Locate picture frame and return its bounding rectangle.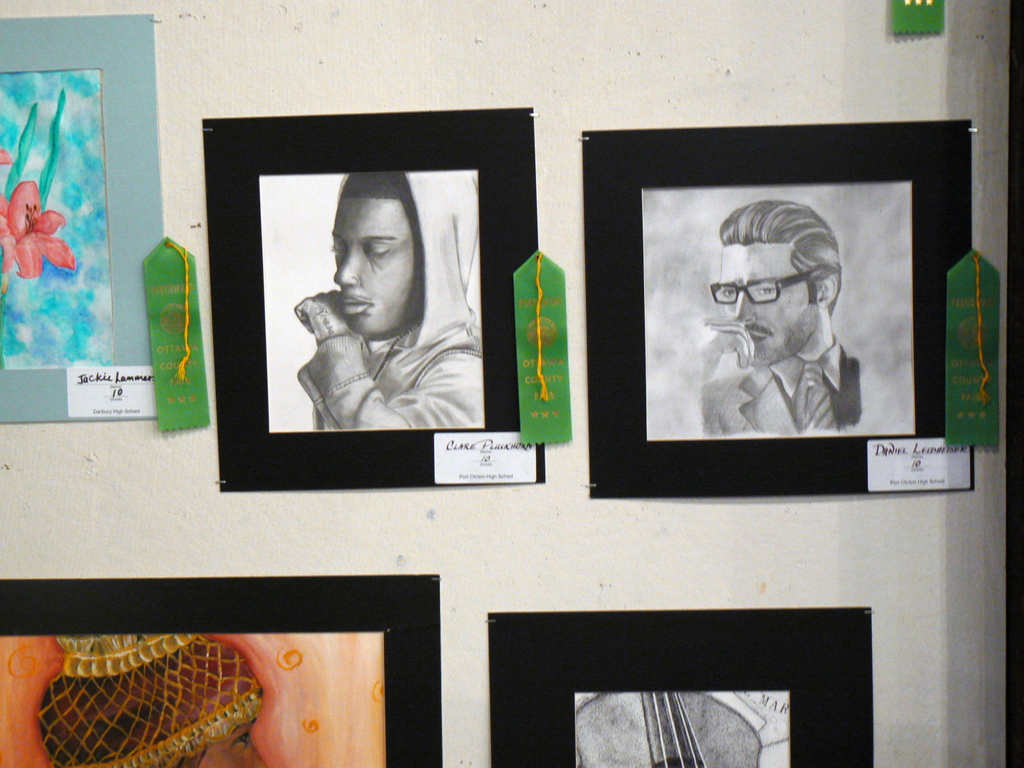
l=577, t=120, r=957, b=508.
